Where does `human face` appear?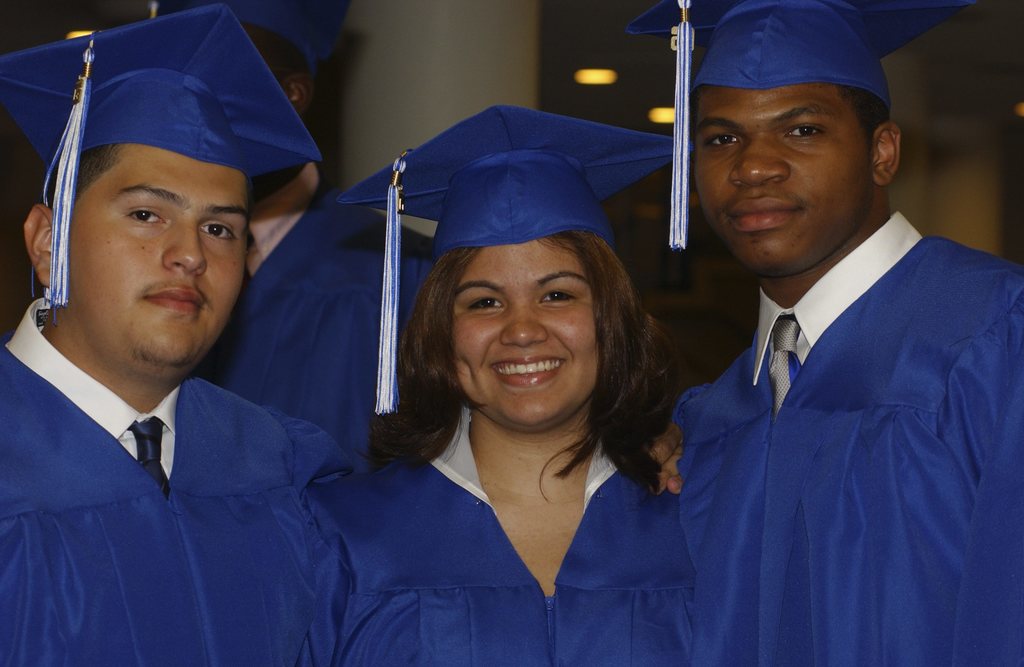
Appears at (x1=458, y1=245, x2=605, y2=424).
